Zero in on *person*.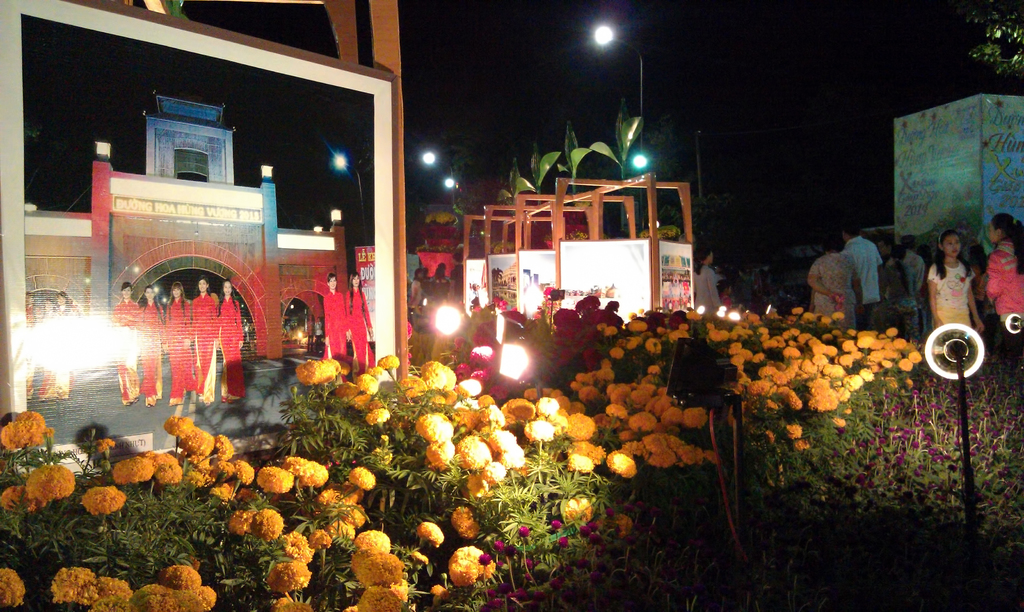
Zeroed in: {"x1": 926, "y1": 230, "x2": 982, "y2": 343}.
